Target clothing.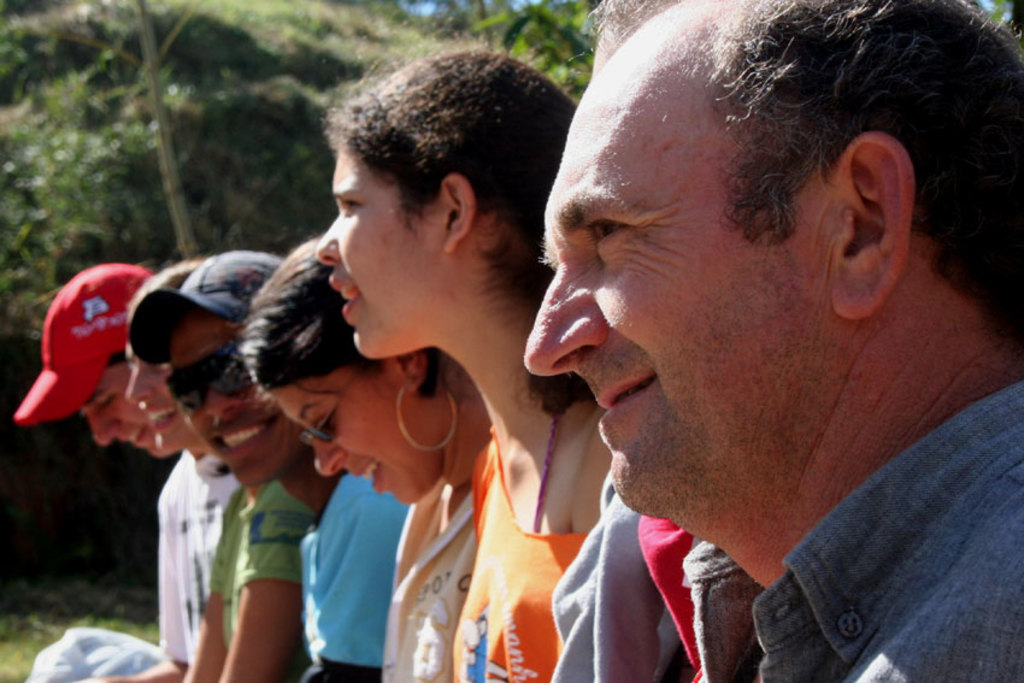
Target region: <box>298,475,418,682</box>.
